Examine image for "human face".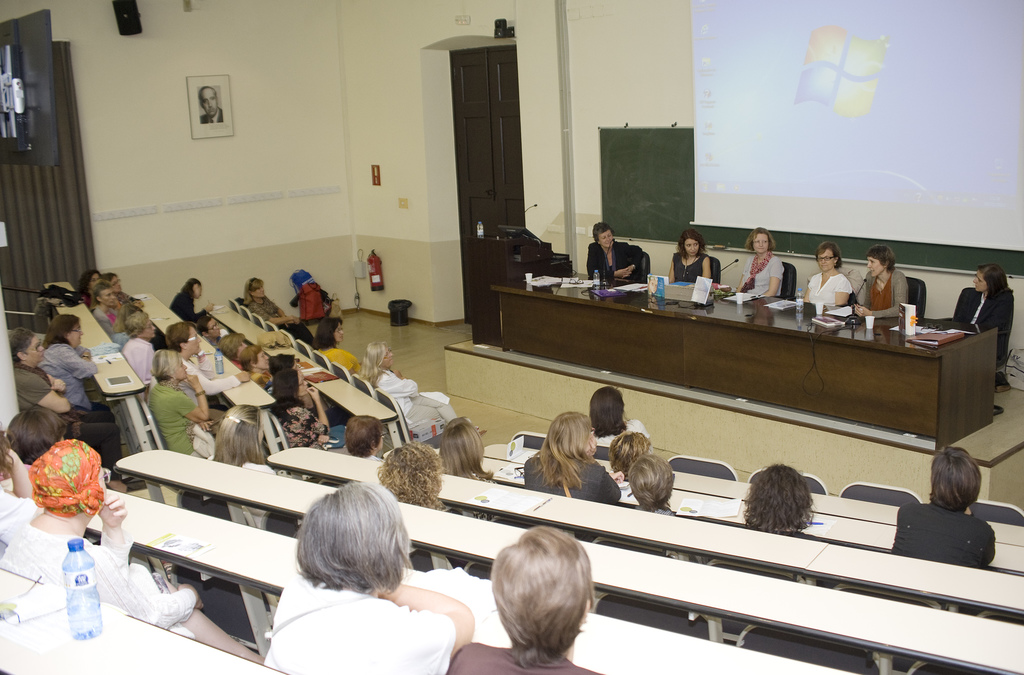
Examination result: 101,287,113,303.
